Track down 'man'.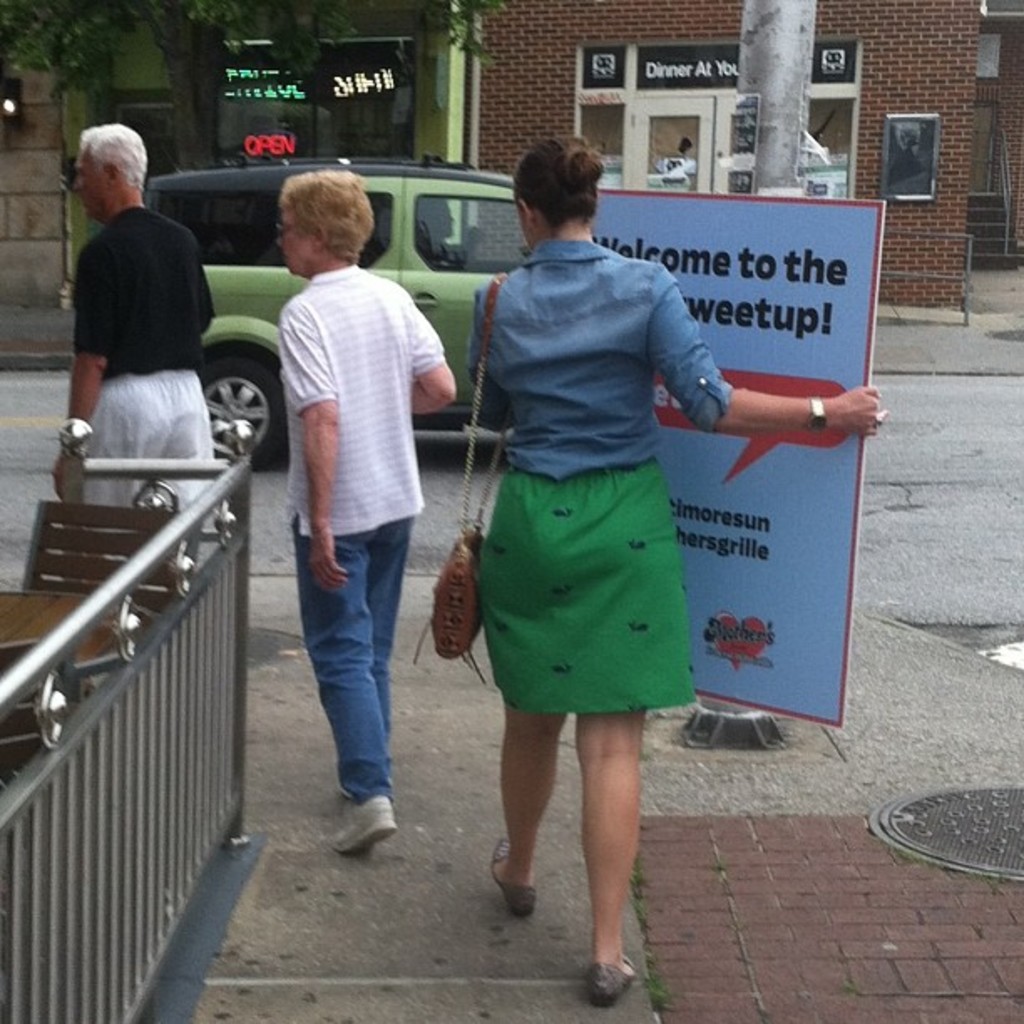
Tracked to <region>37, 142, 241, 484</region>.
